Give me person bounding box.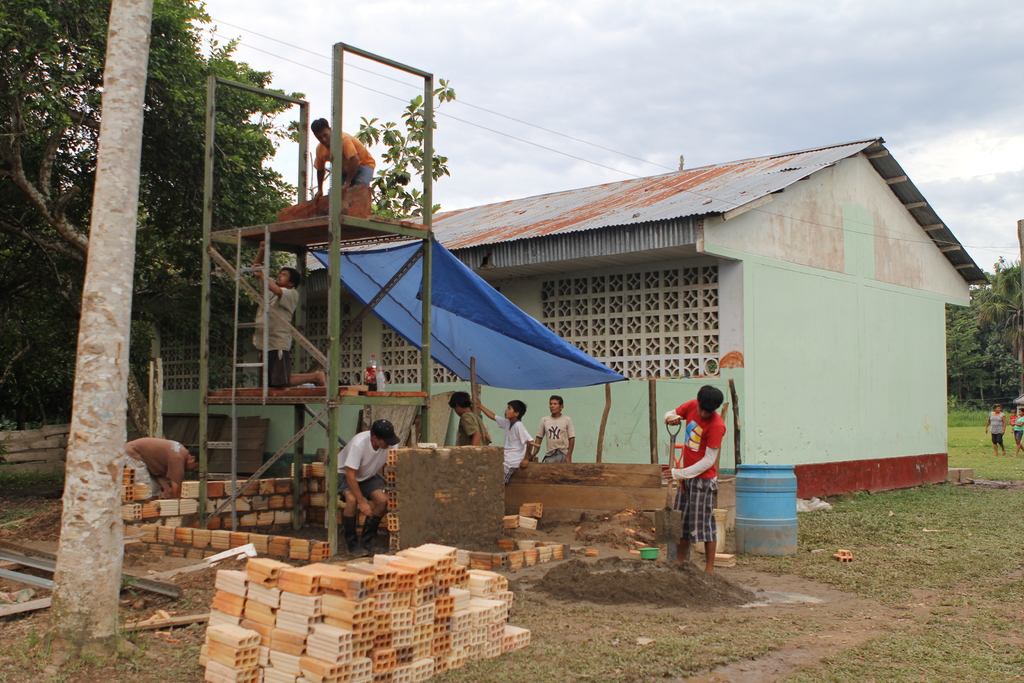
left=1011, top=402, right=1023, bottom=448.
